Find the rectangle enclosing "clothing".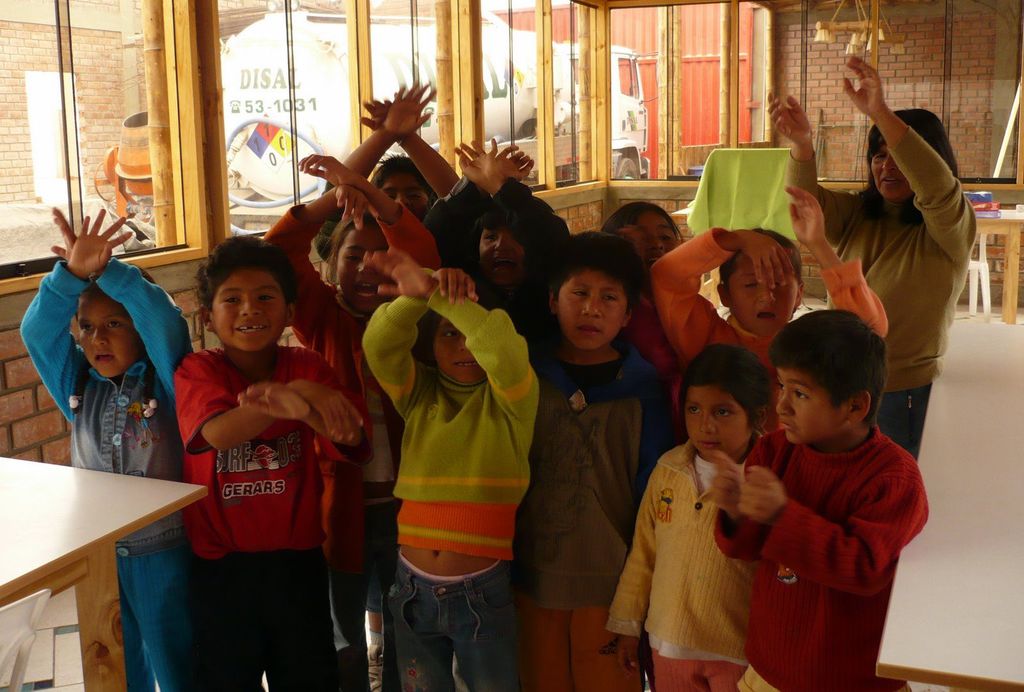
{"left": 645, "top": 225, "right": 899, "bottom": 394}.
